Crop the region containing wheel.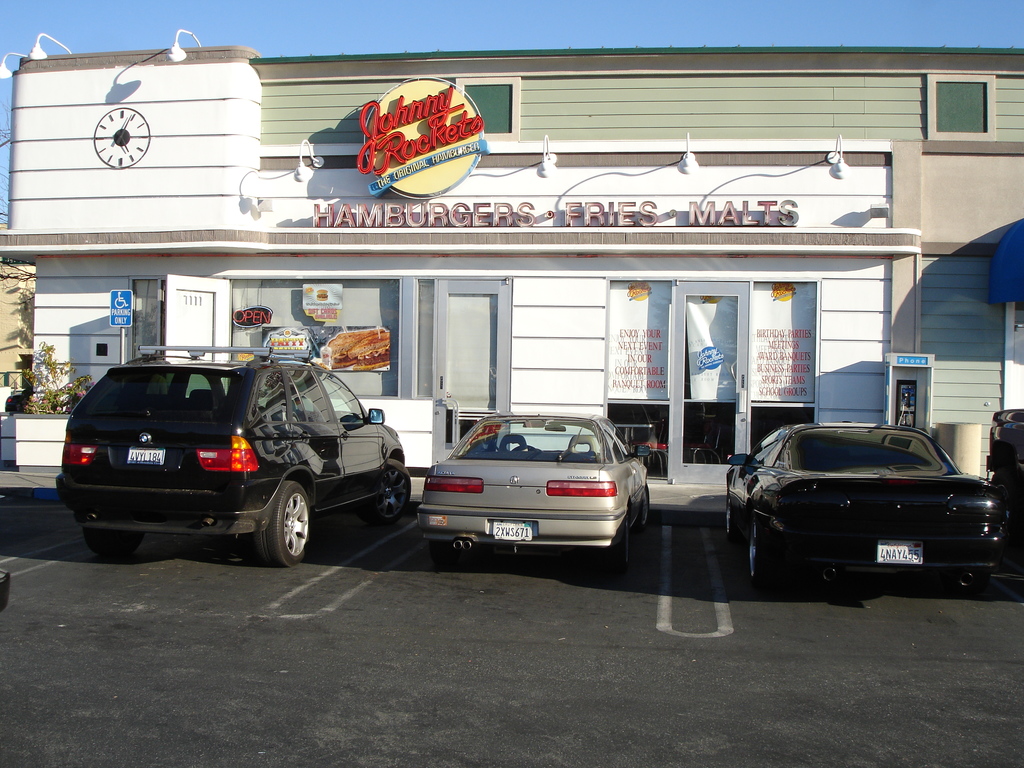
Crop region: {"x1": 362, "y1": 459, "x2": 410, "y2": 523}.
